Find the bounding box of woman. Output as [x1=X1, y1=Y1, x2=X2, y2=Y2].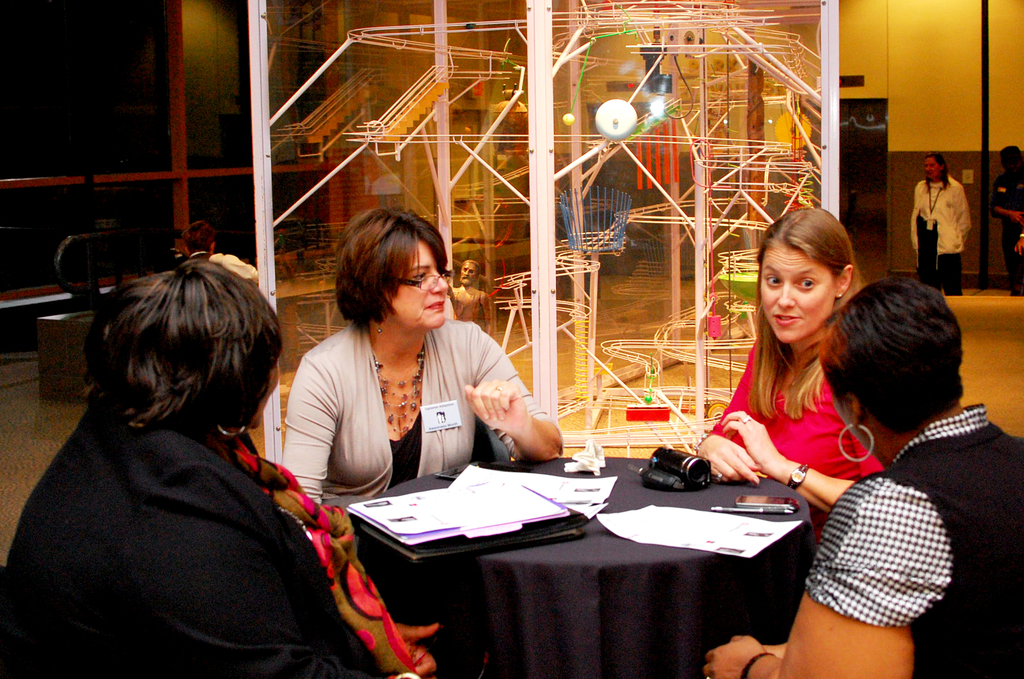
[x1=701, y1=272, x2=1023, y2=678].
